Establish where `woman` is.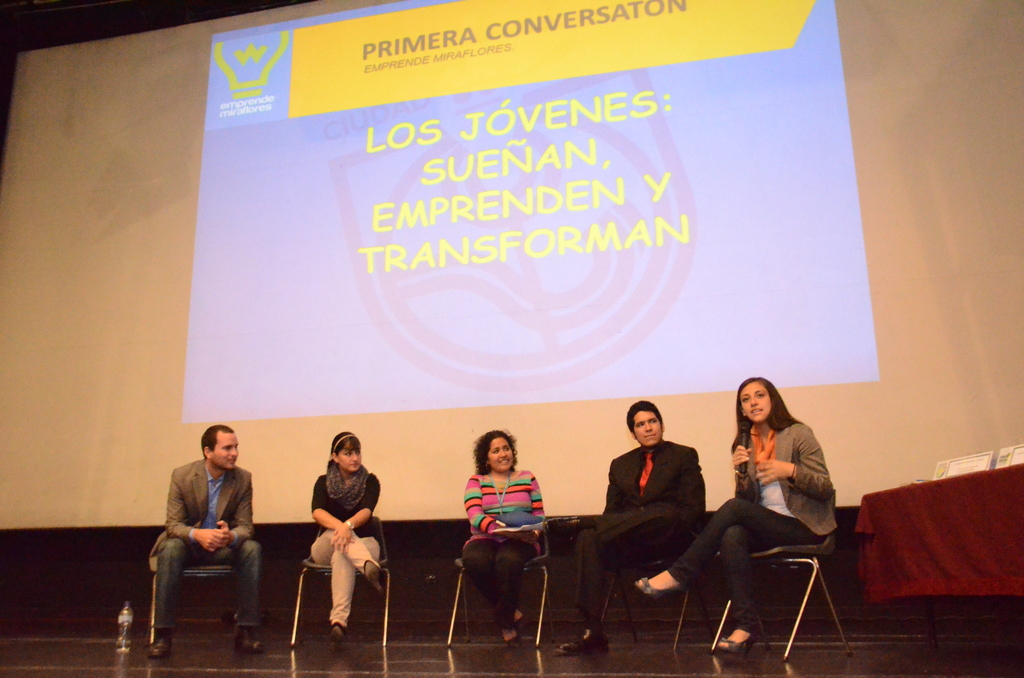
Established at detection(310, 433, 380, 642).
